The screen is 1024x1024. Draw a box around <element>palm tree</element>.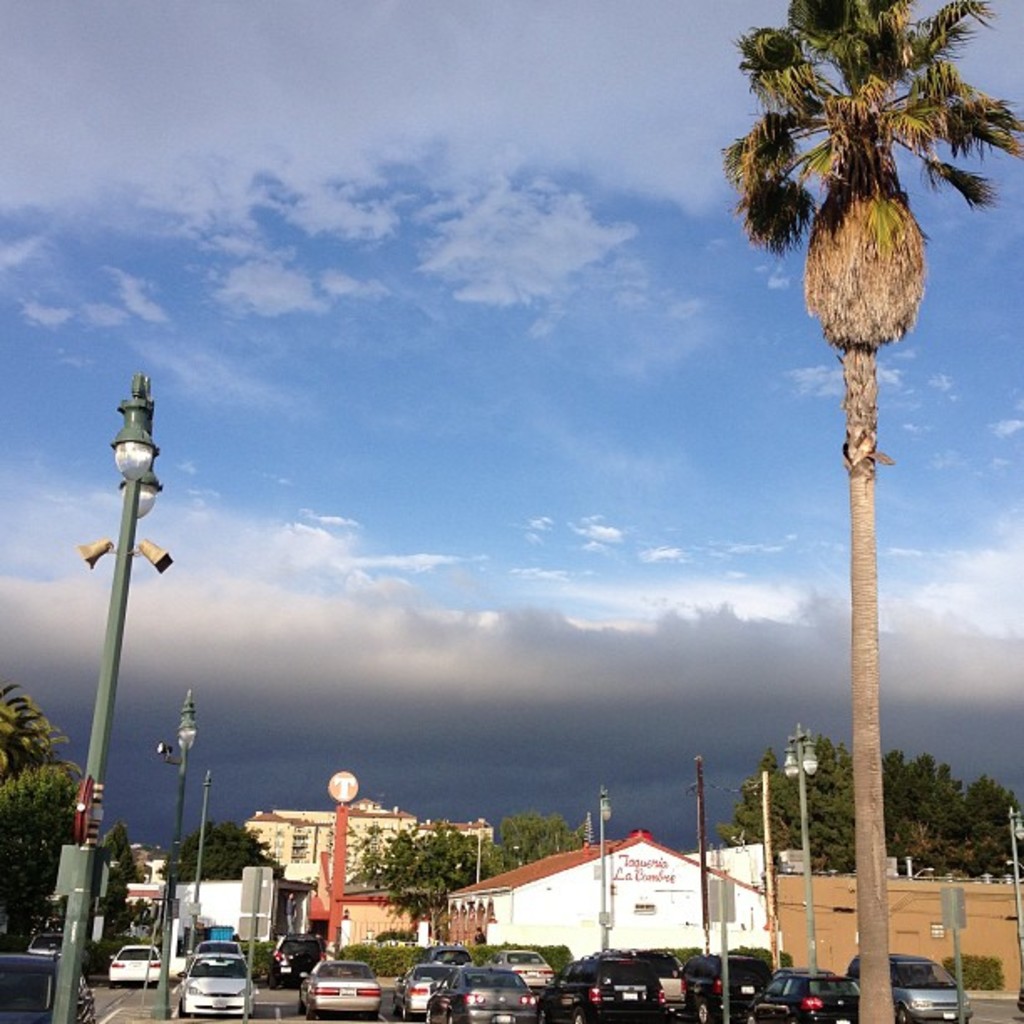
(713, 0, 1022, 1022).
